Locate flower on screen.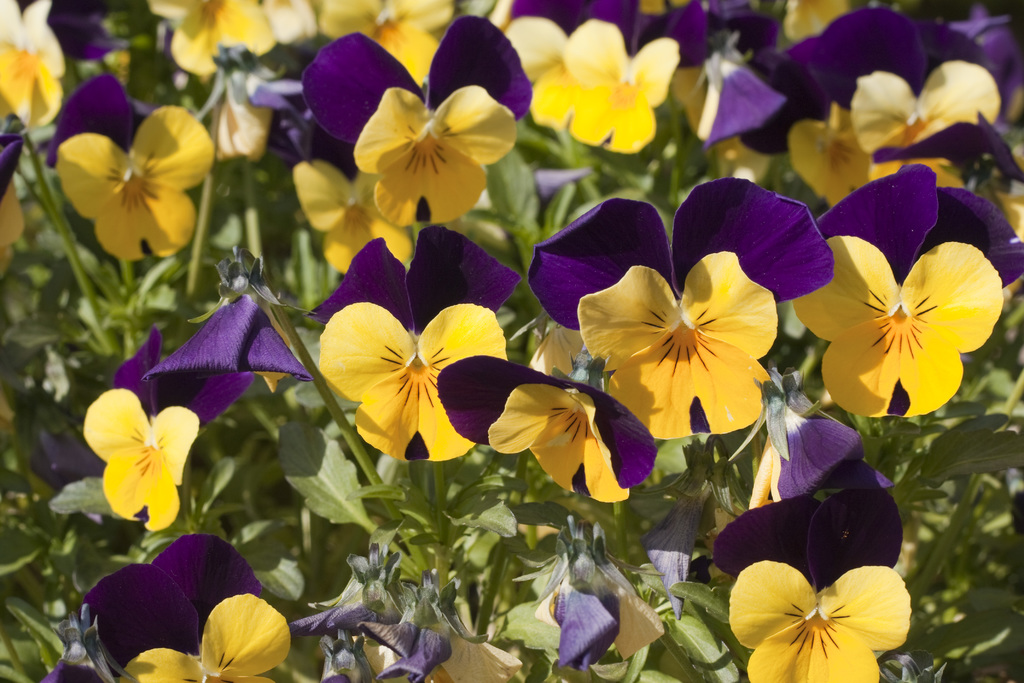
On screen at 132,0,308,94.
